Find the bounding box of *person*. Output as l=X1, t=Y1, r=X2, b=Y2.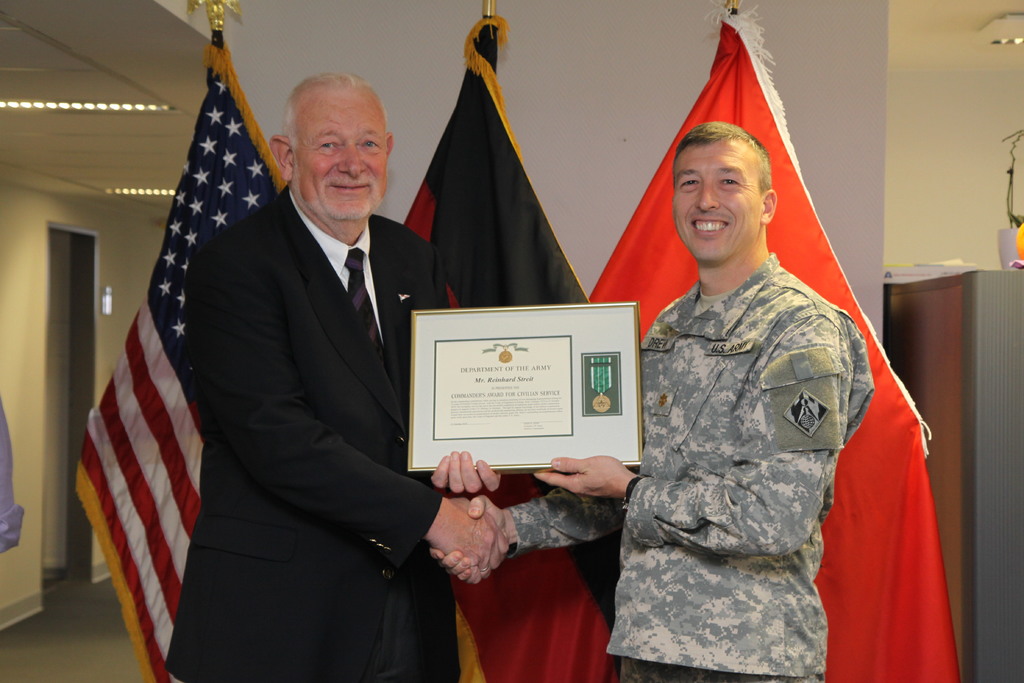
l=425, t=120, r=876, b=682.
